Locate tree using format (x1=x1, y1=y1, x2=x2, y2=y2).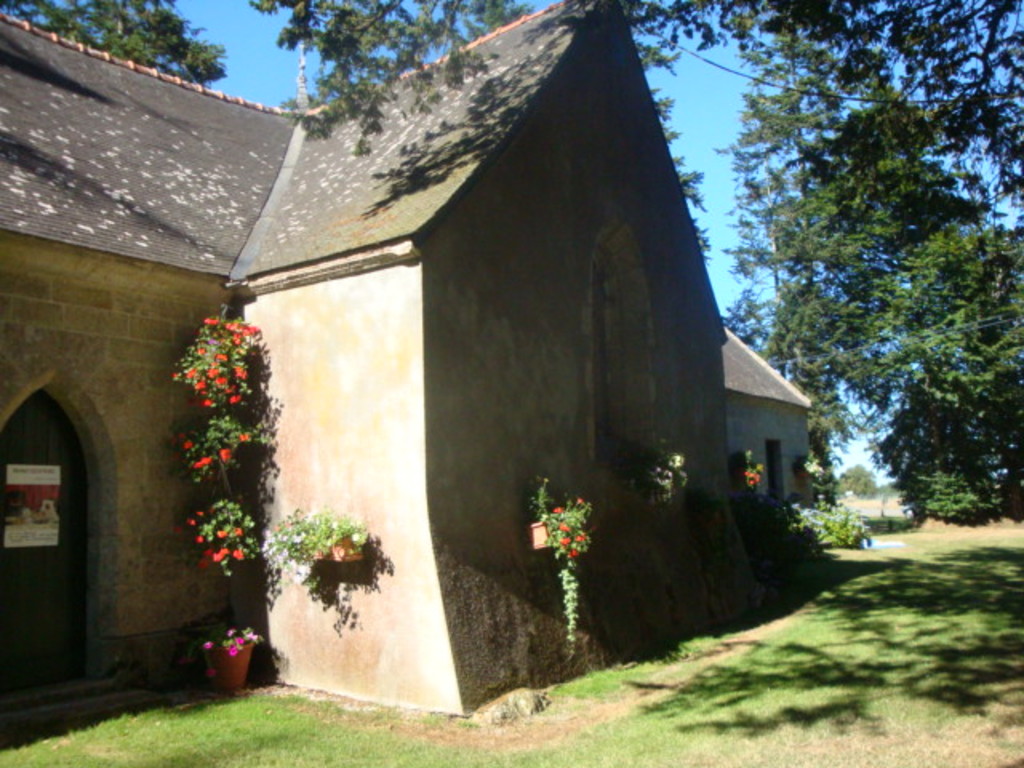
(x1=637, y1=62, x2=718, y2=261).
